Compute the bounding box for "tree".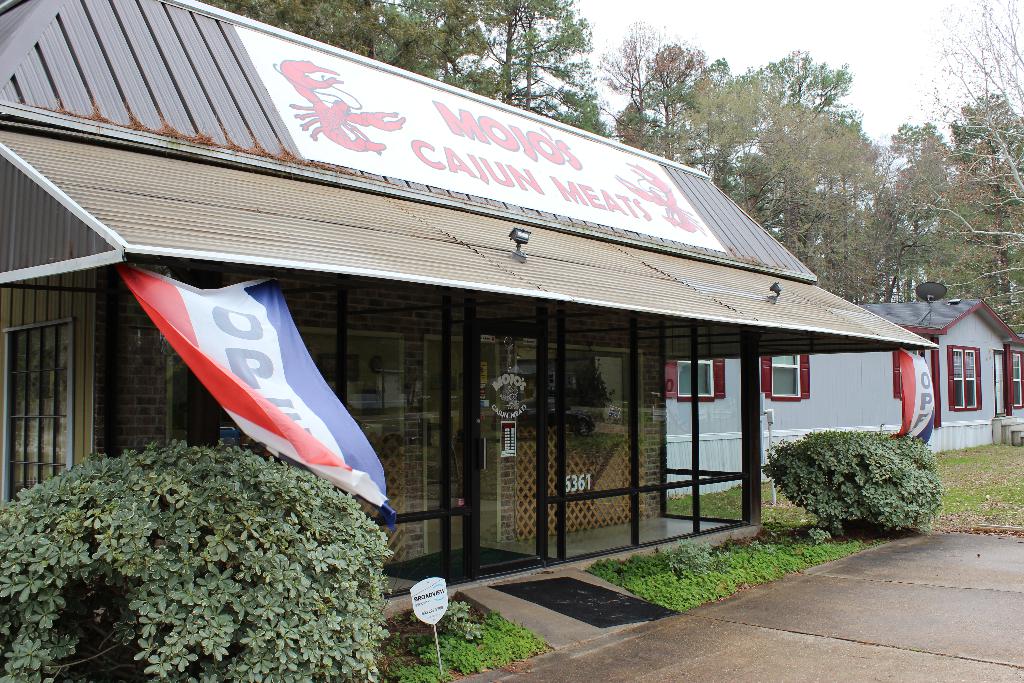
(x1=442, y1=0, x2=597, y2=128).
